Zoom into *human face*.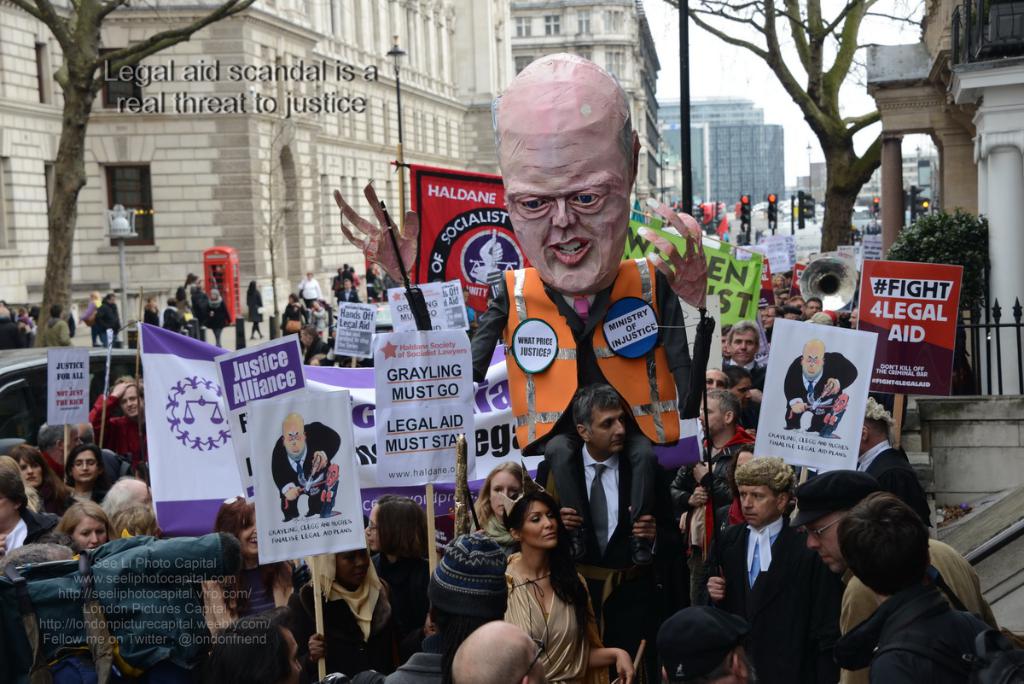
Zoom target: (119,389,147,422).
